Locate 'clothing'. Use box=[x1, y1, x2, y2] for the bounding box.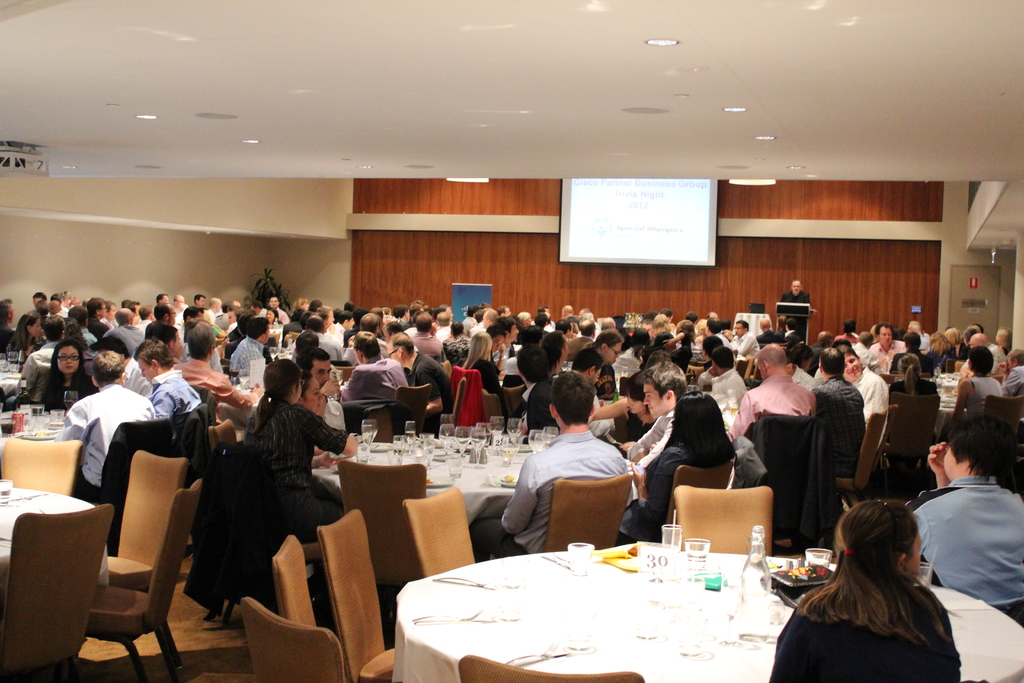
box=[779, 286, 809, 342].
